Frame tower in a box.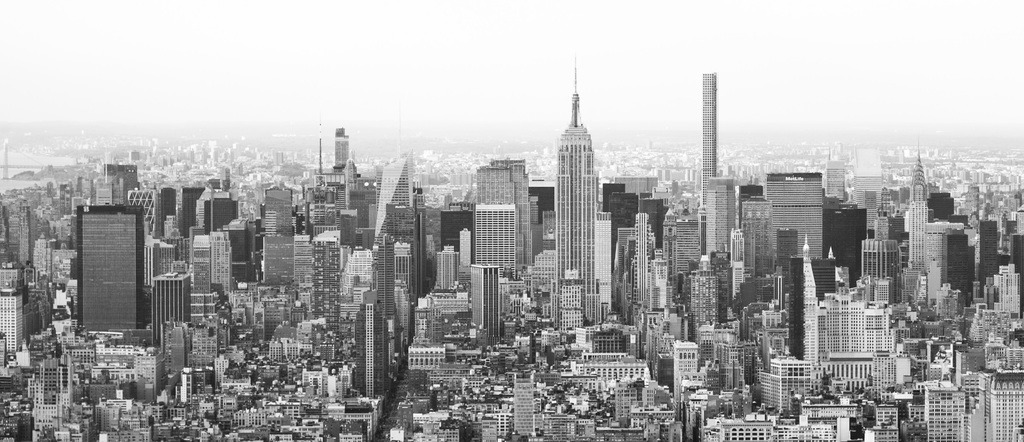
region(628, 206, 648, 336).
